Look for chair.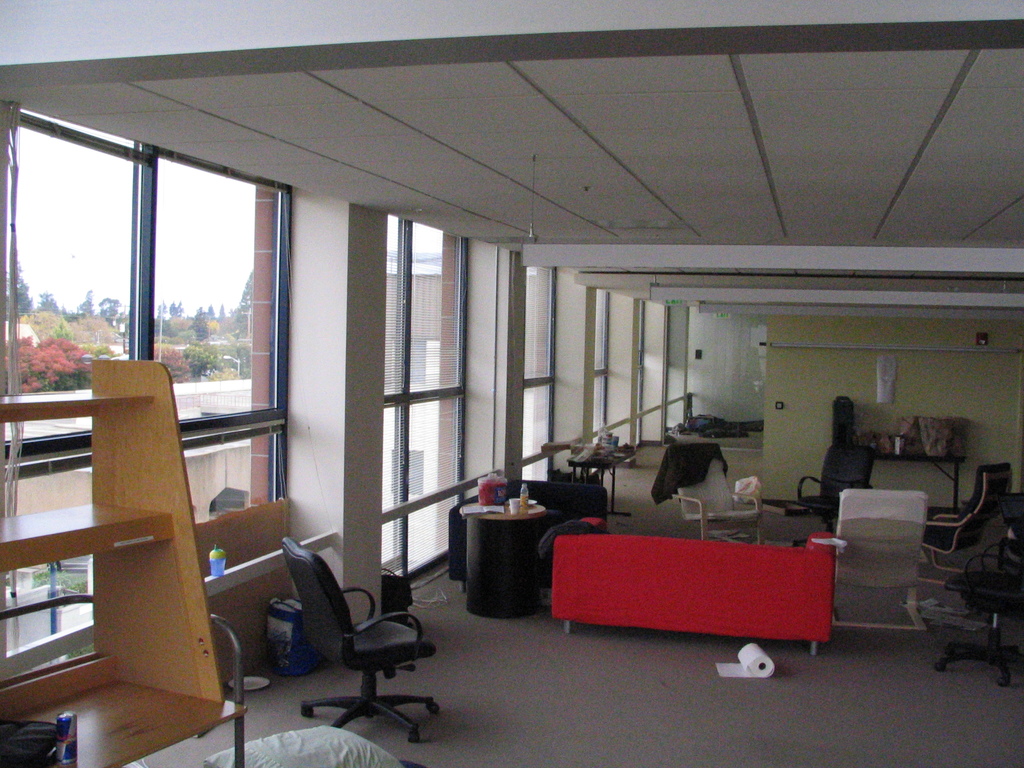
Found: {"x1": 662, "y1": 436, "x2": 764, "y2": 543}.
